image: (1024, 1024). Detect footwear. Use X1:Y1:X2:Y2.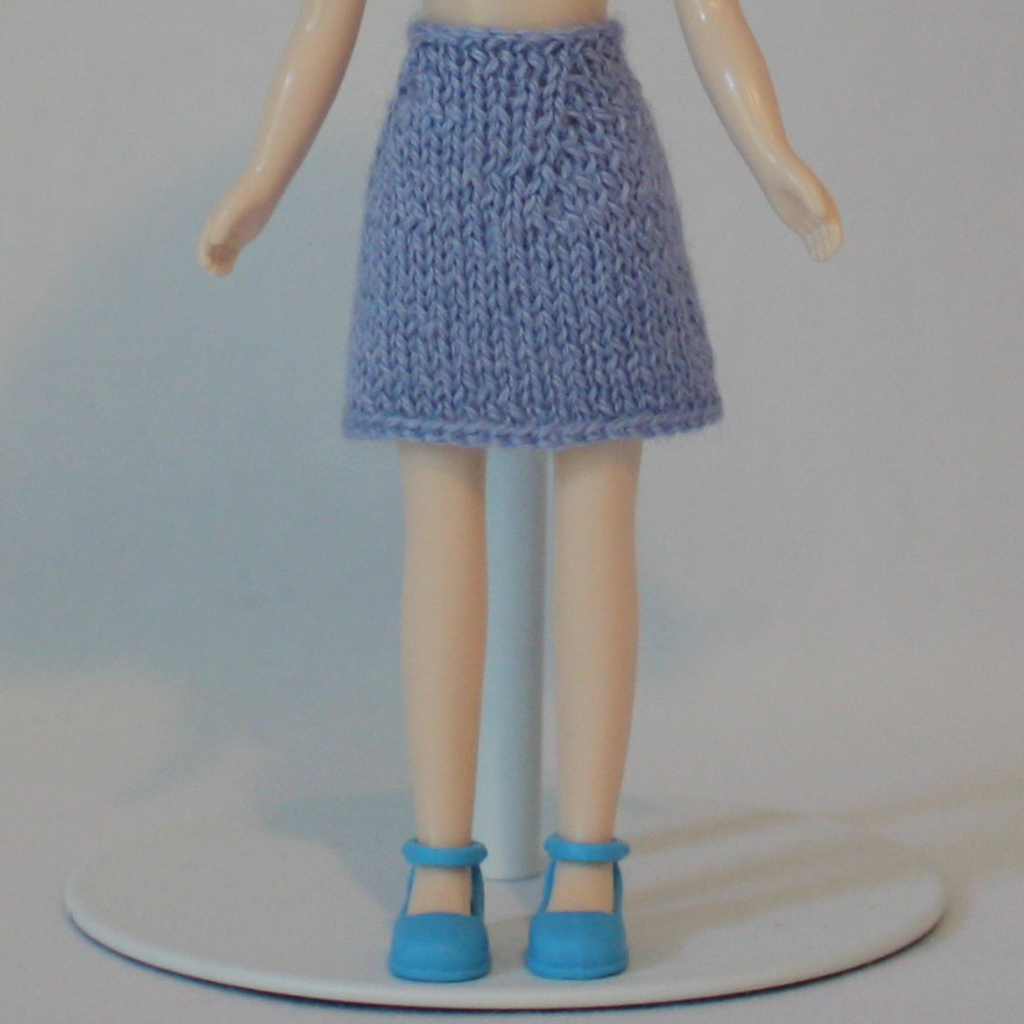
529:851:631:996.
